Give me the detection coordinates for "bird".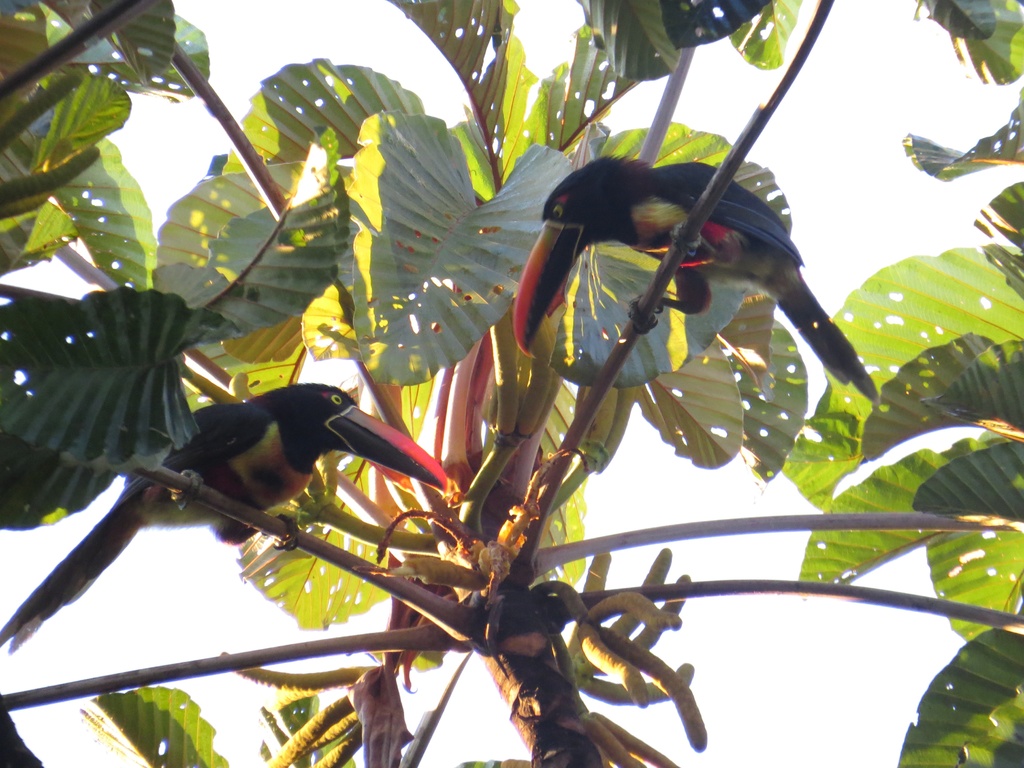
locate(497, 155, 853, 438).
